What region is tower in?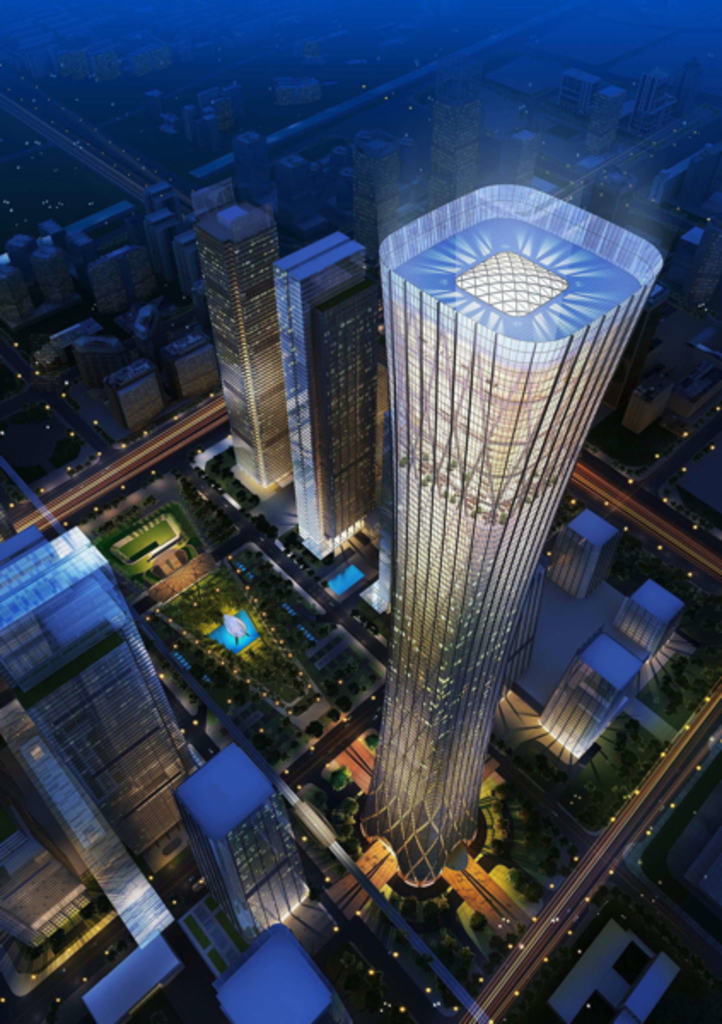
detection(186, 201, 277, 493).
